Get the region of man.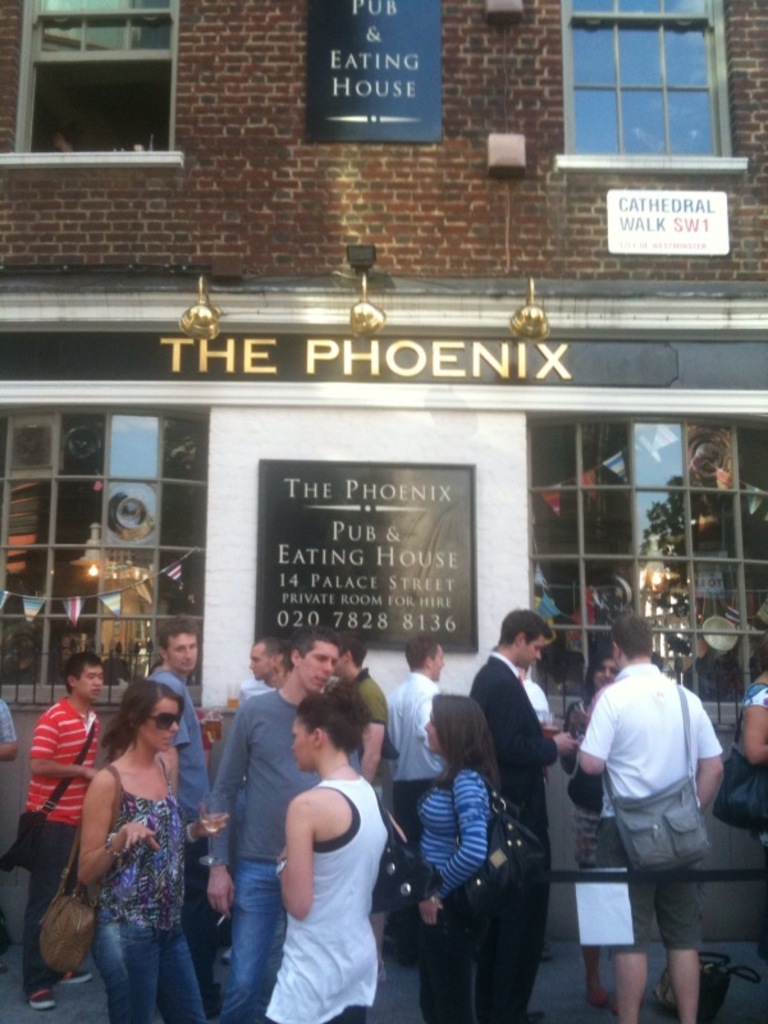
BBox(383, 636, 444, 966).
